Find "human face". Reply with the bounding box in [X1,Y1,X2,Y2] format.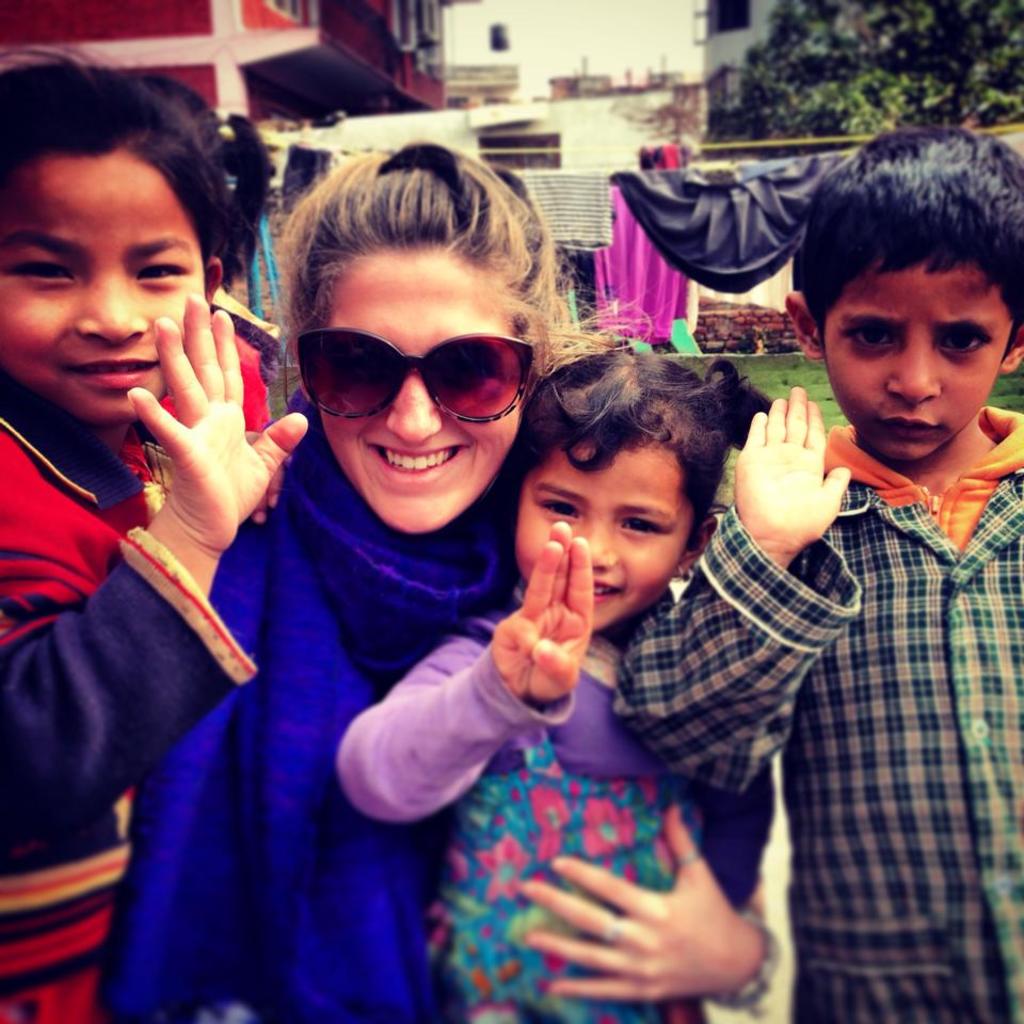
[0,156,202,420].
